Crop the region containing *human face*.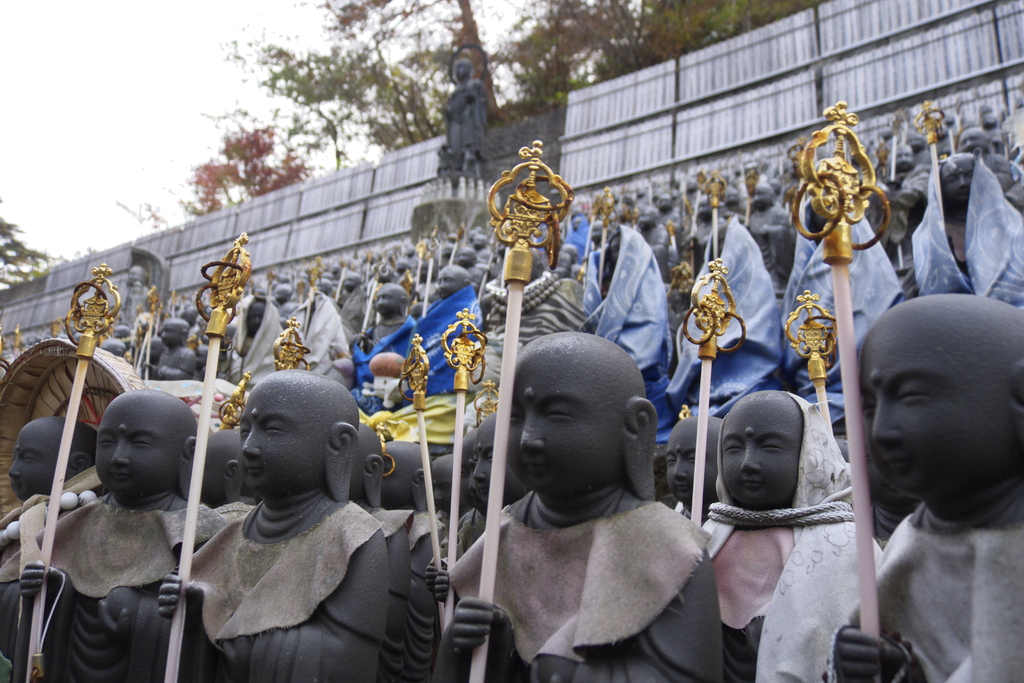
Crop region: rect(504, 350, 627, 484).
